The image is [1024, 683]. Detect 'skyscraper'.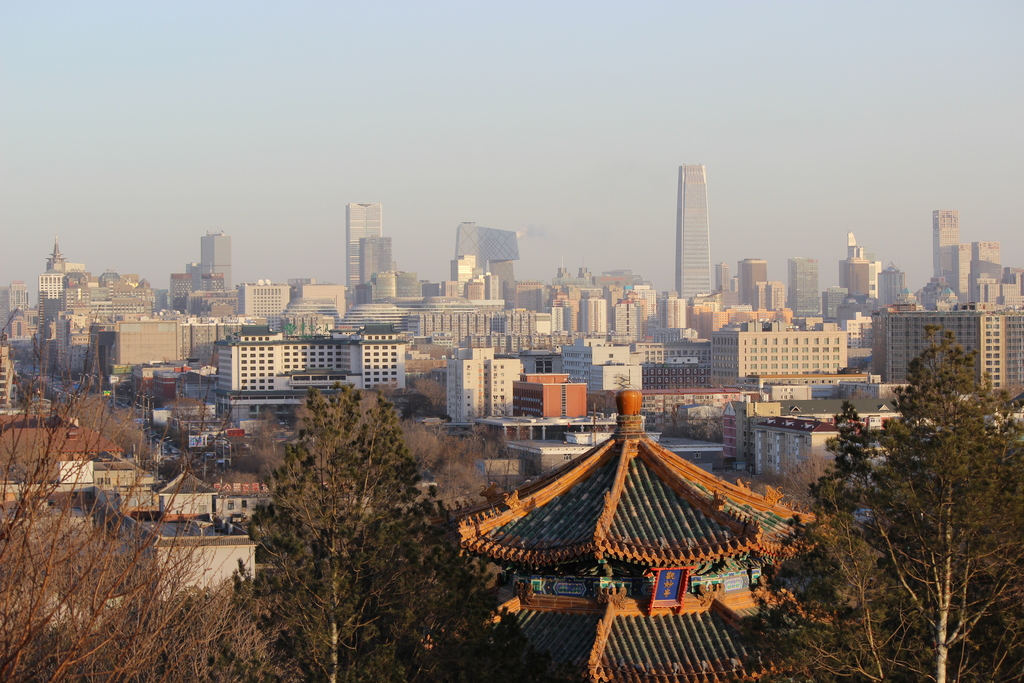
Detection: bbox(662, 150, 739, 317).
